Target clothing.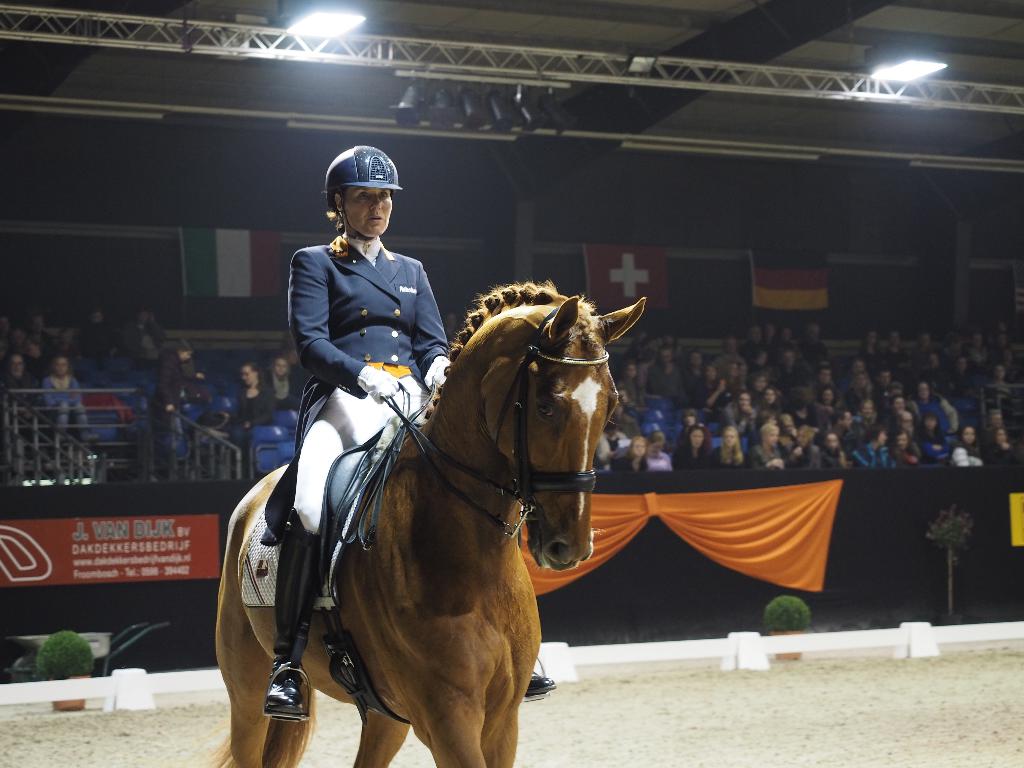
Target region: [left=950, top=444, right=984, bottom=468].
